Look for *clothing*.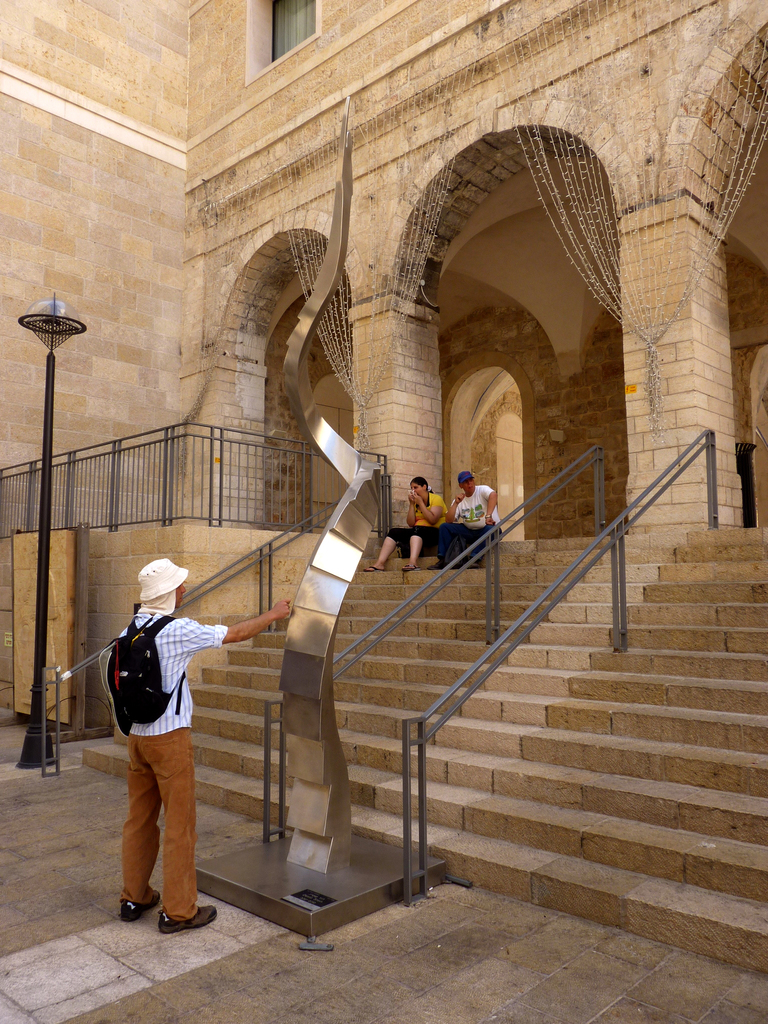
Found: left=121, top=612, right=232, bottom=923.
